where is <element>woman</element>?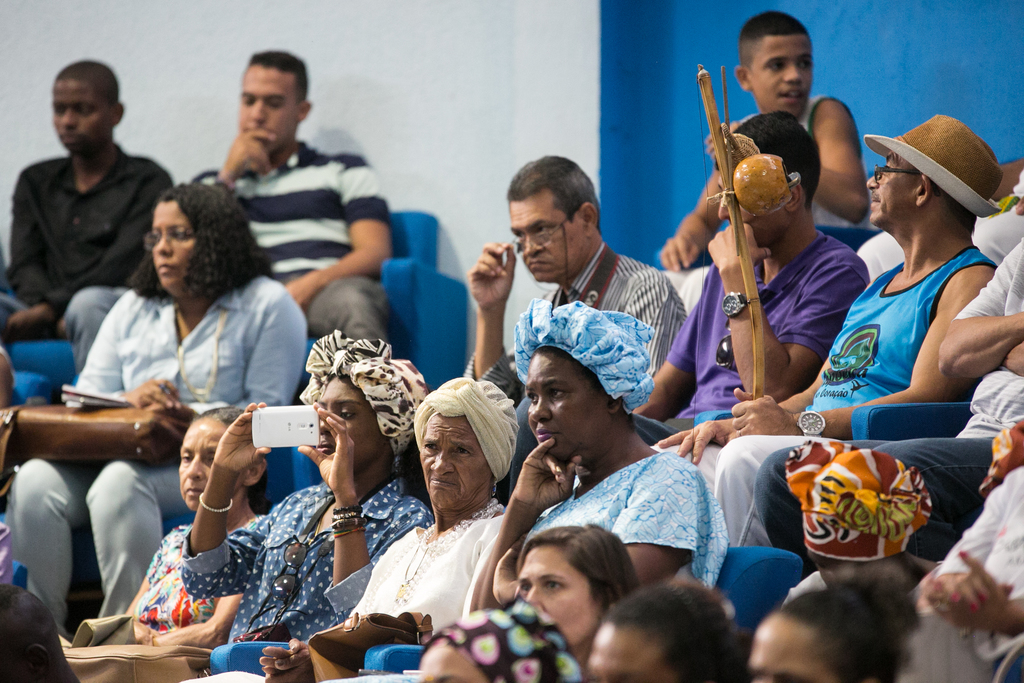
bbox=[585, 583, 740, 682].
